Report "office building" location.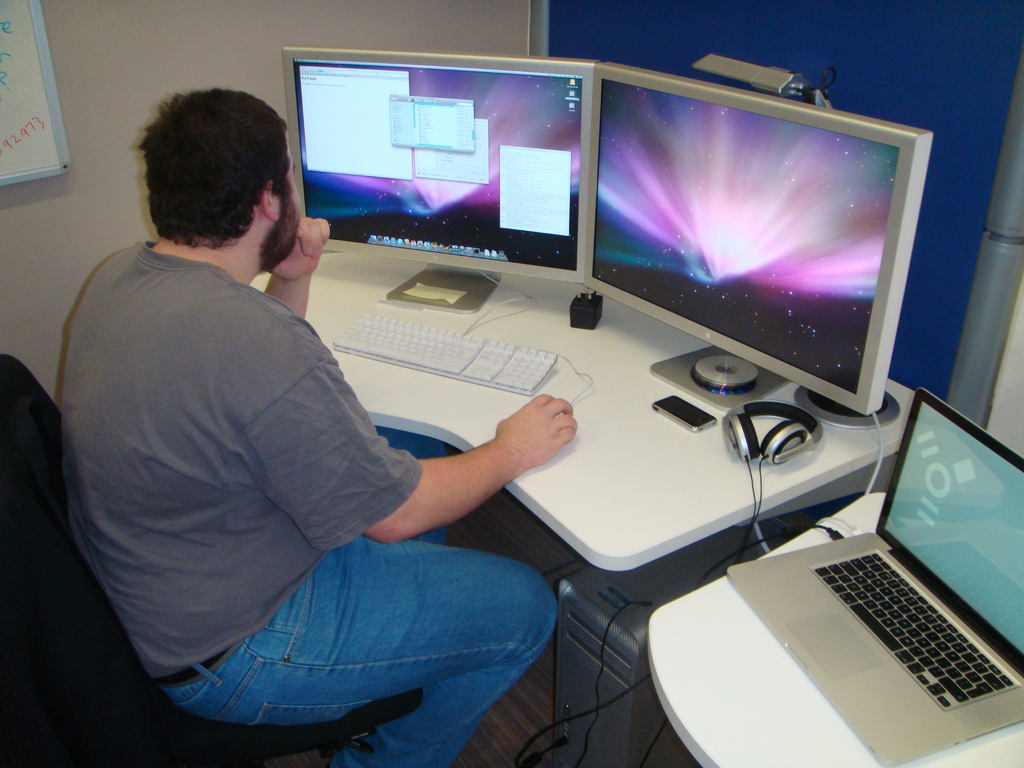
Report: left=23, top=0, right=1009, bottom=753.
